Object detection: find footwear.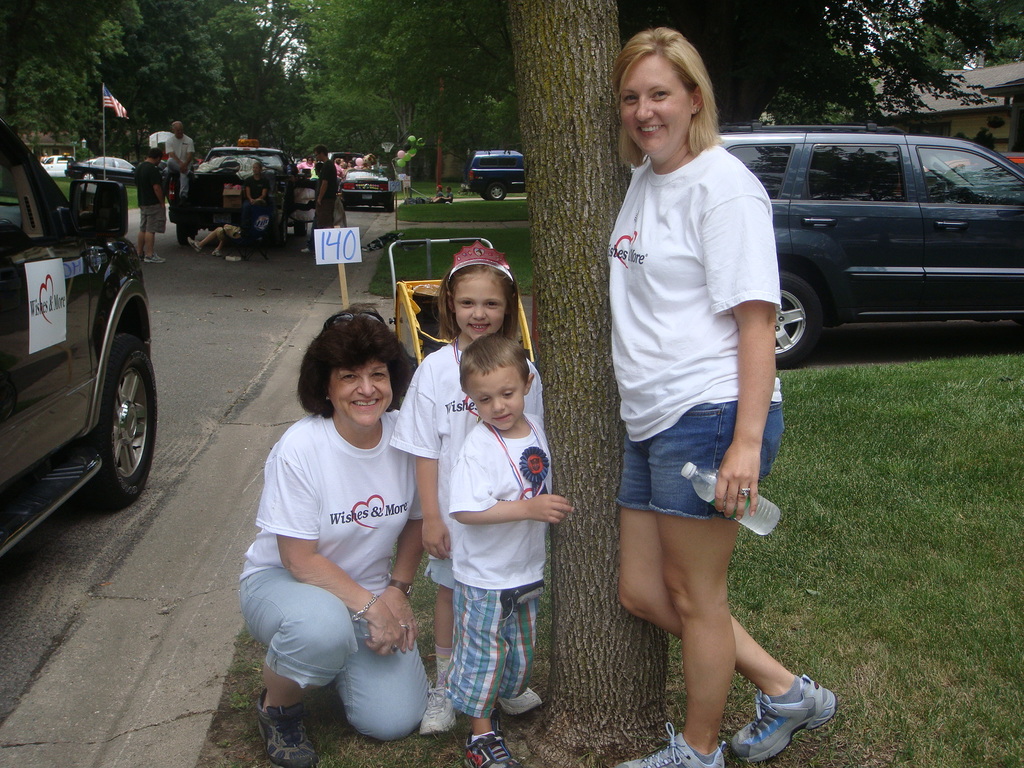
604,721,722,767.
